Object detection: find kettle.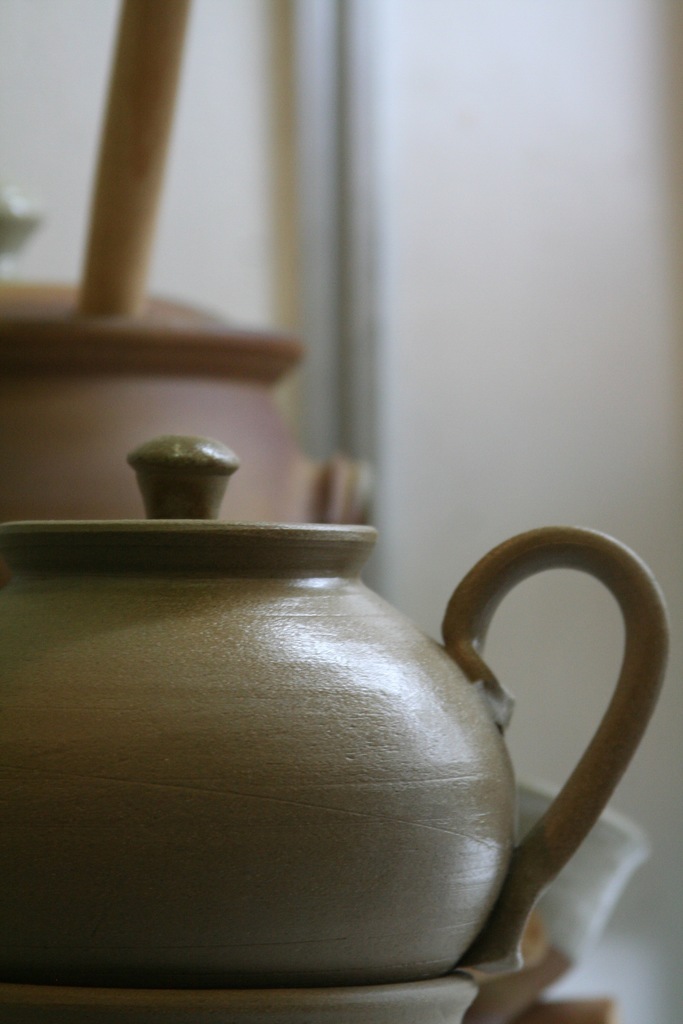
0 427 677 1023.
